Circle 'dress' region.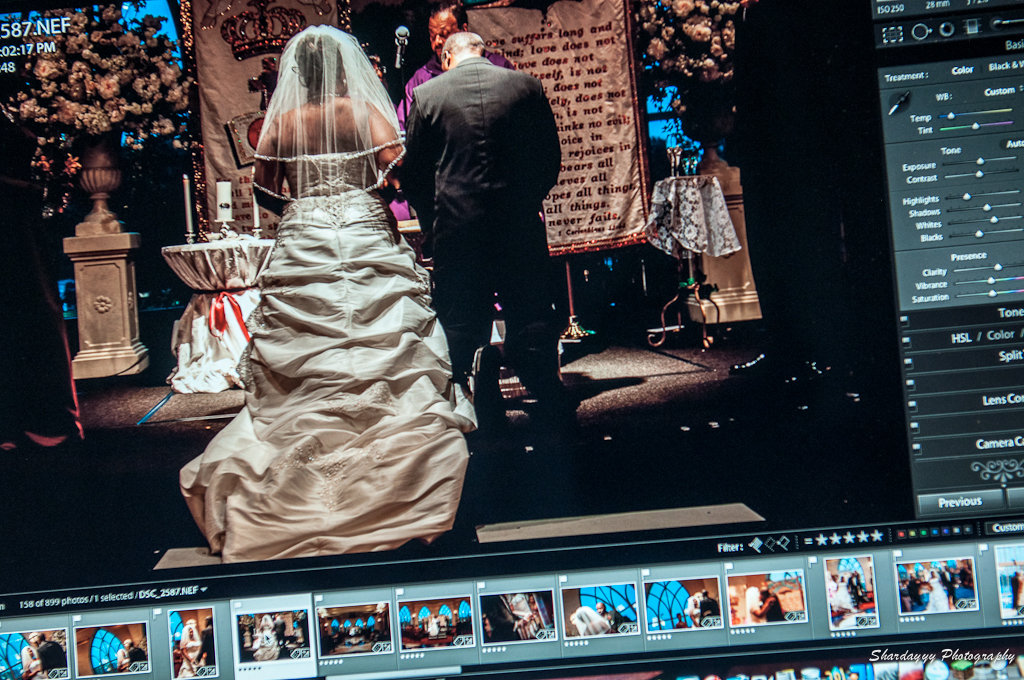
Region: box=[182, 30, 477, 562].
